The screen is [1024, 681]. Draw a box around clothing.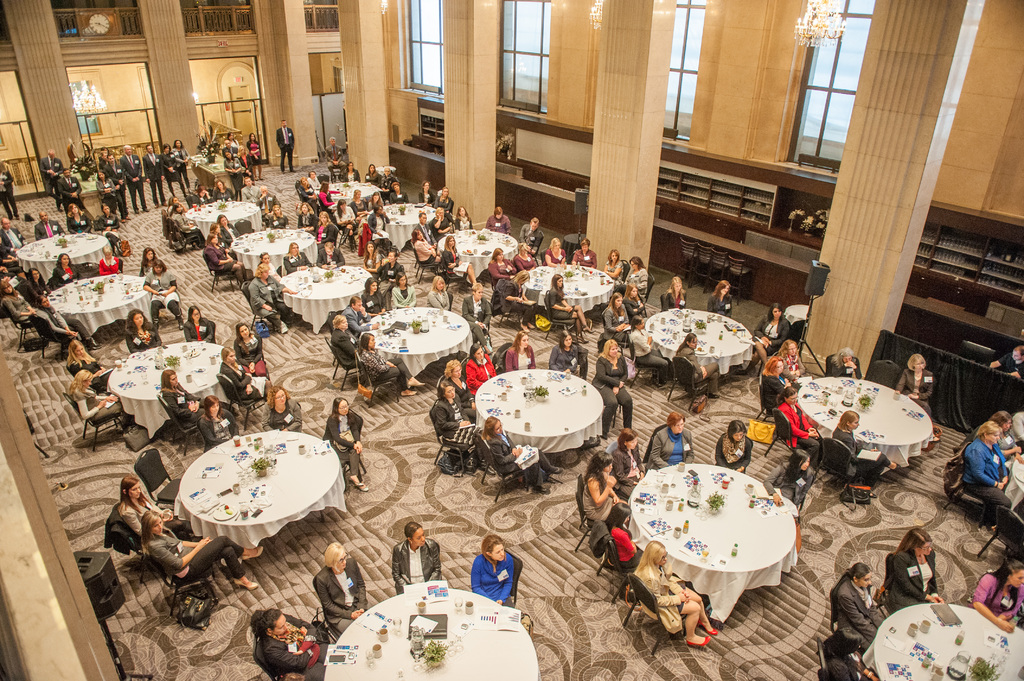
left=196, top=409, right=241, bottom=452.
